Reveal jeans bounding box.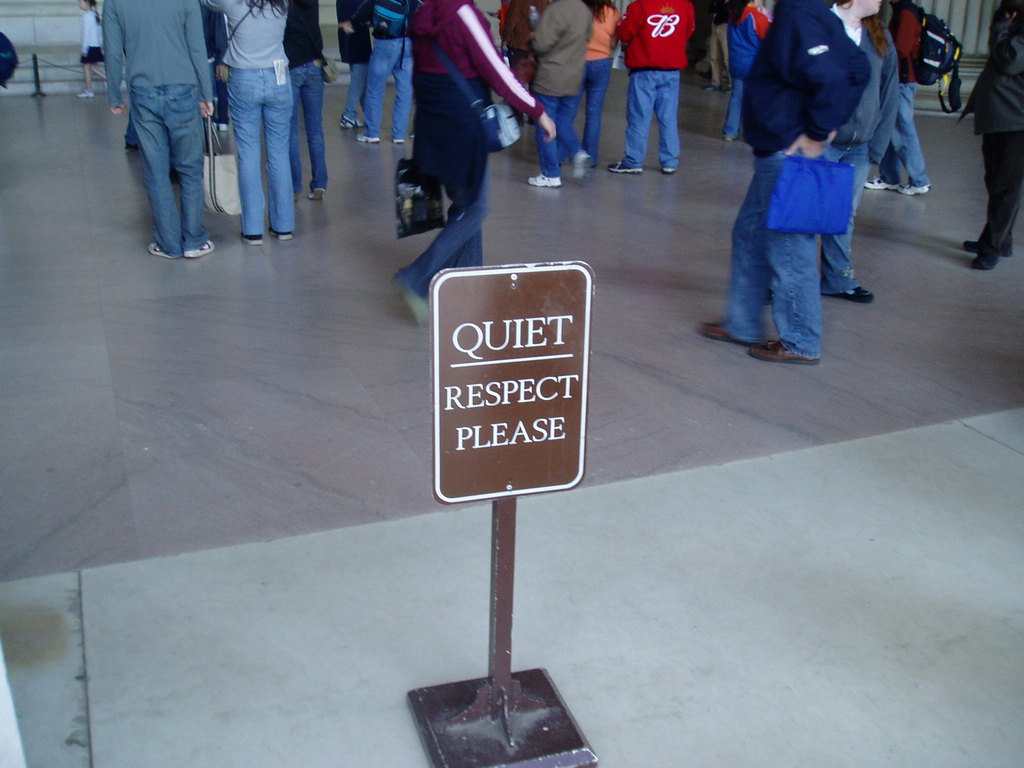
Revealed: (x1=740, y1=157, x2=867, y2=359).
